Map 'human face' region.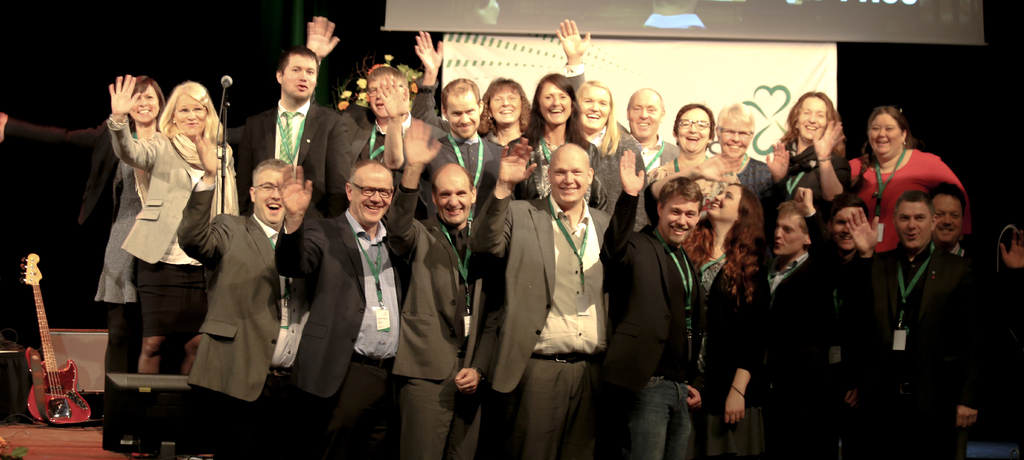
Mapped to BBox(547, 148, 588, 205).
